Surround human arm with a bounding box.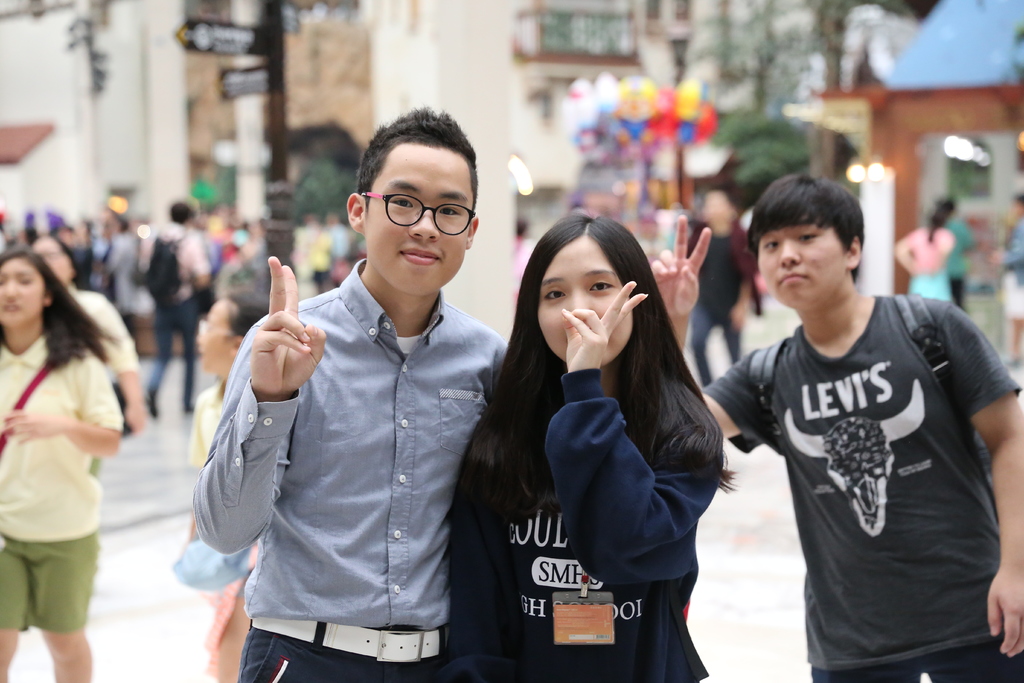
[186, 398, 206, 541].
